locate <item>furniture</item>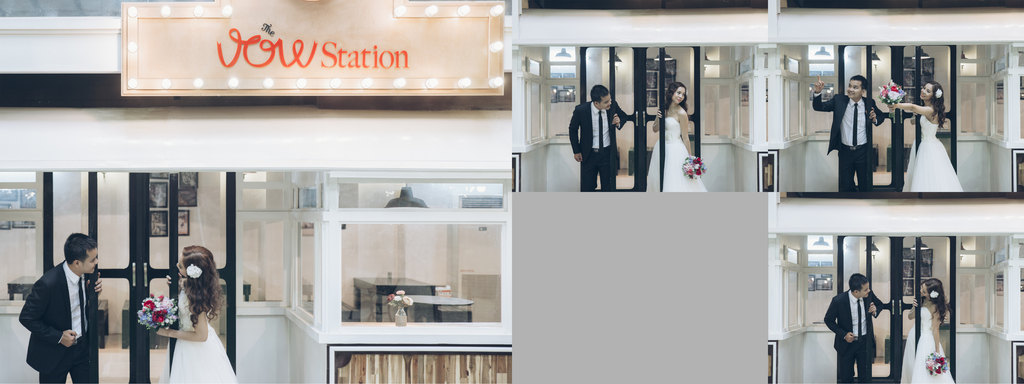
(x1=396, y1=292, x2=474, y2=326)
